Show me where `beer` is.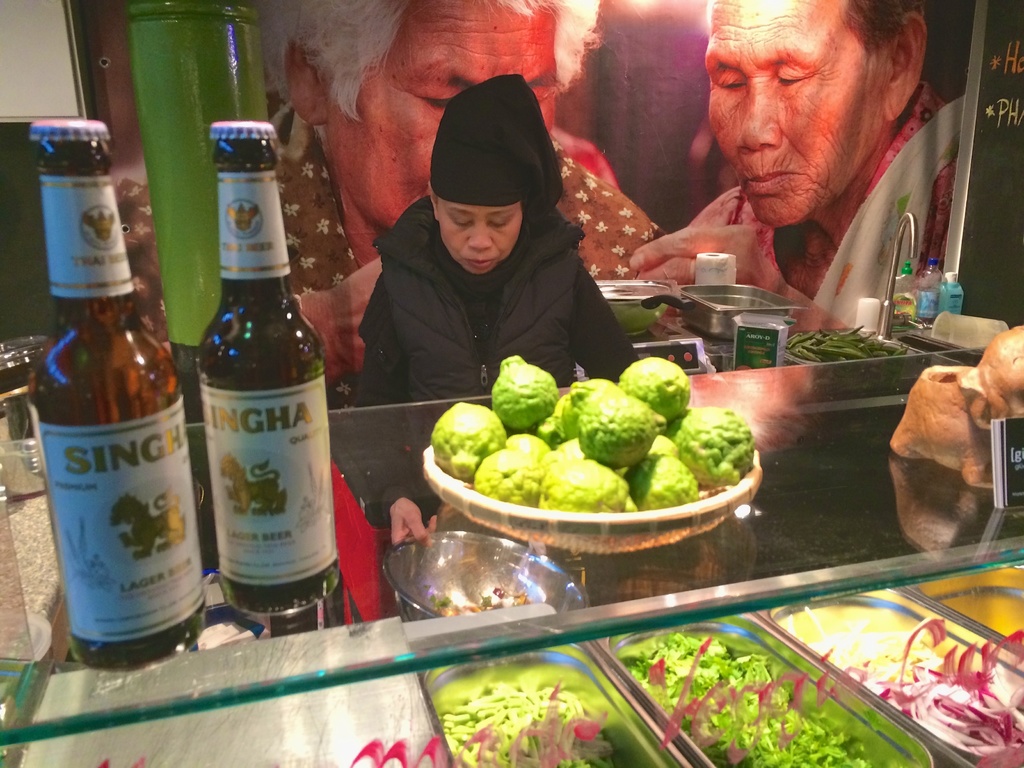
`beer` is at rect(203, 118, 338, 625).
